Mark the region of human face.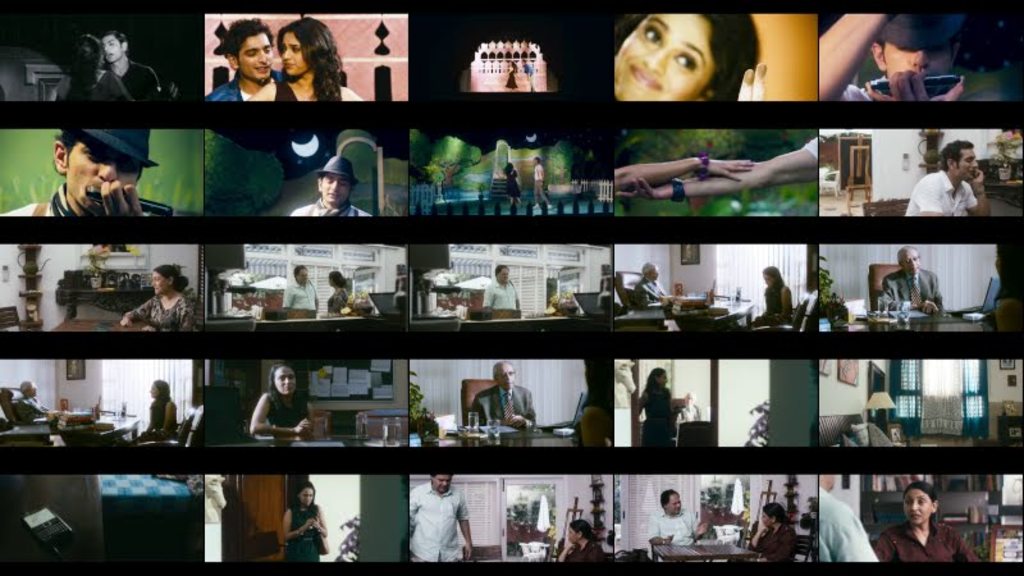
Region: 323/172/351/205.
